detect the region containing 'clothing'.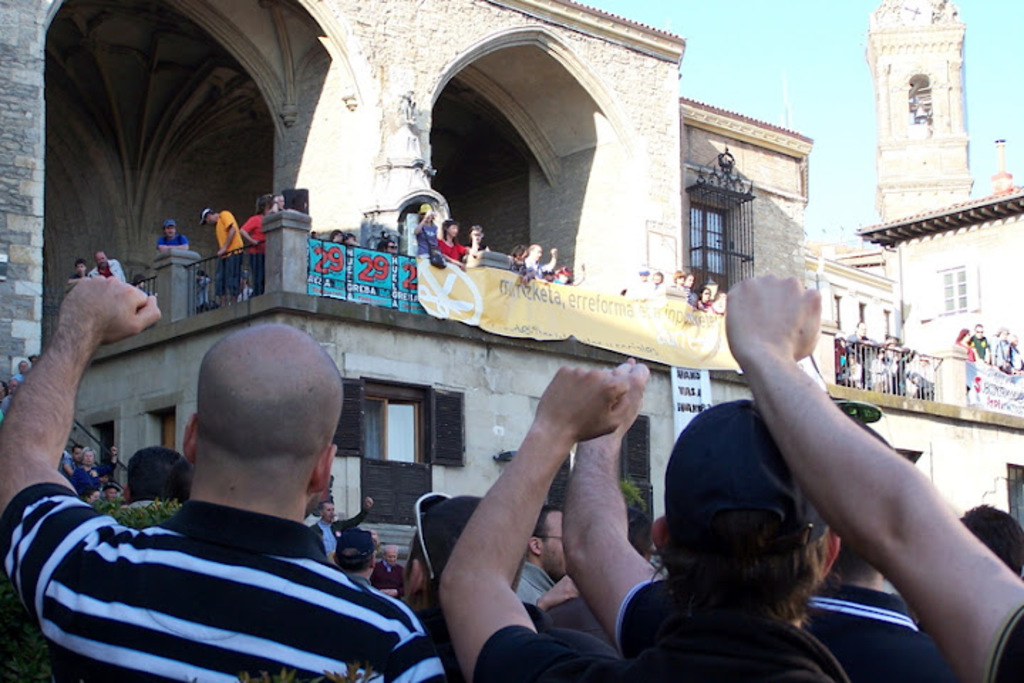
[x1=437, y1=236, x2=465, y2=260].
